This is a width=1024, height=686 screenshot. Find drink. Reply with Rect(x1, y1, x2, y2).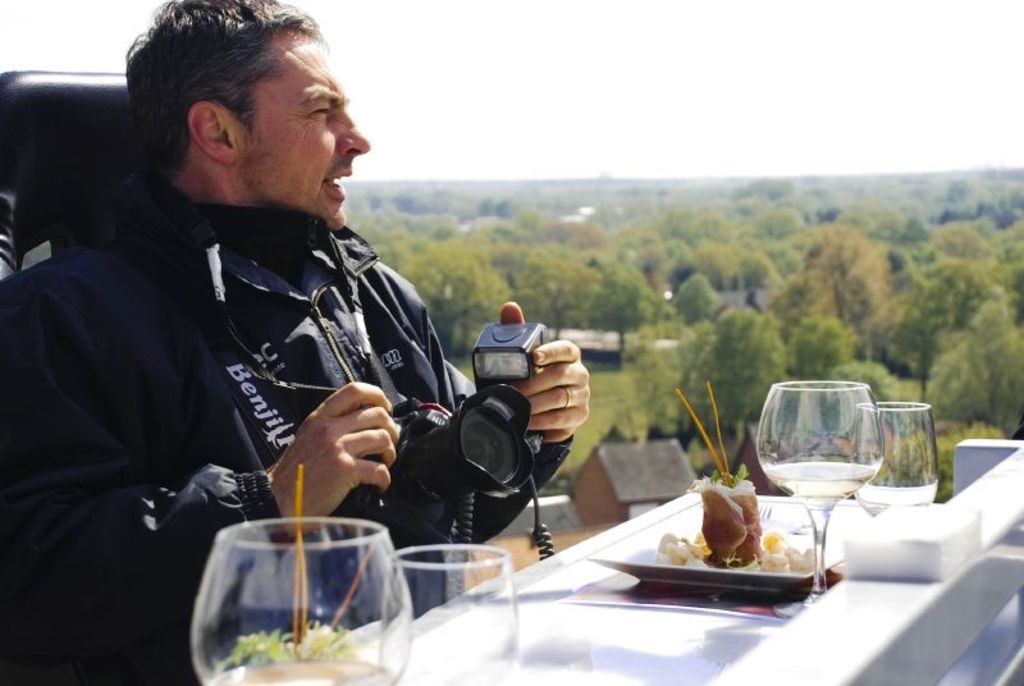
Rect(763, 457, 873, 516).
